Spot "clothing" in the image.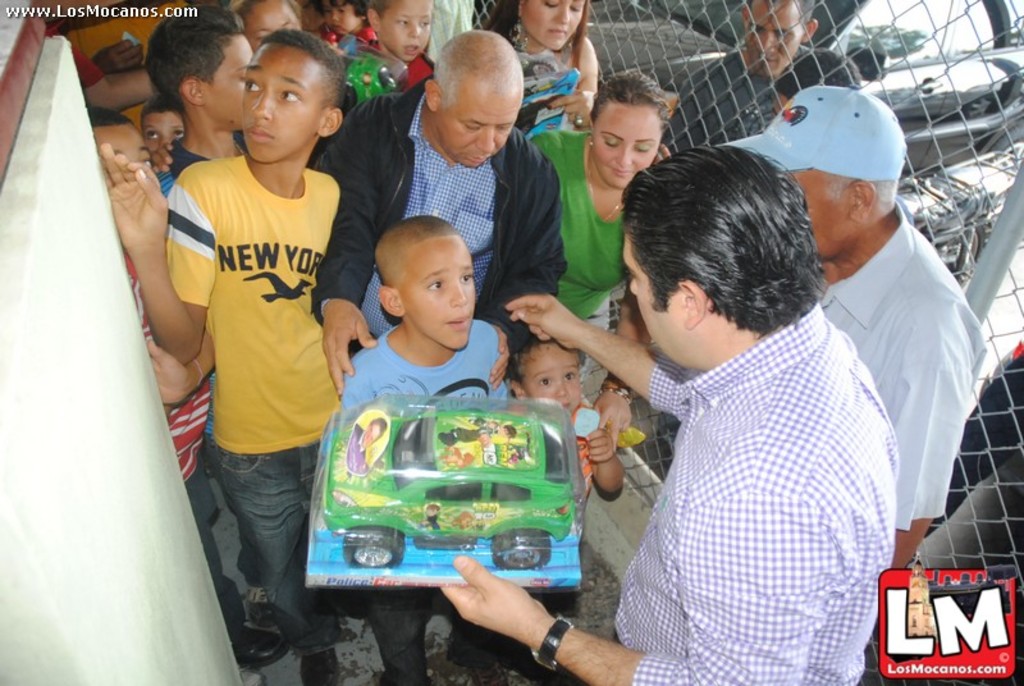
"clothing" found at box=[124, 244, 237, 654].
